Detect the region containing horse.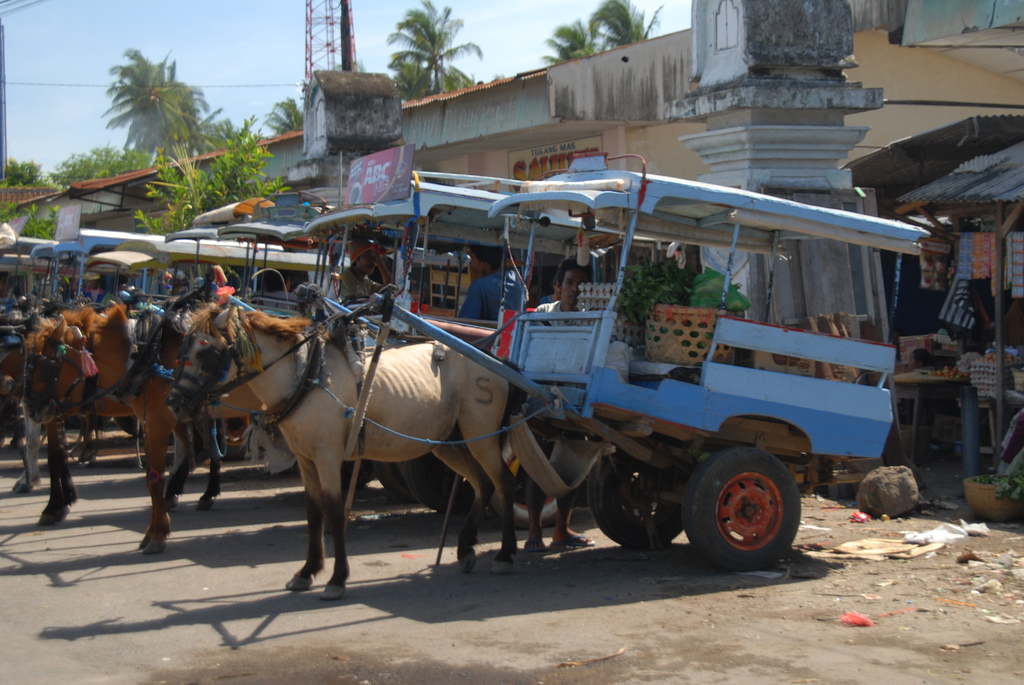
crop(0, 311, 195, 494).
